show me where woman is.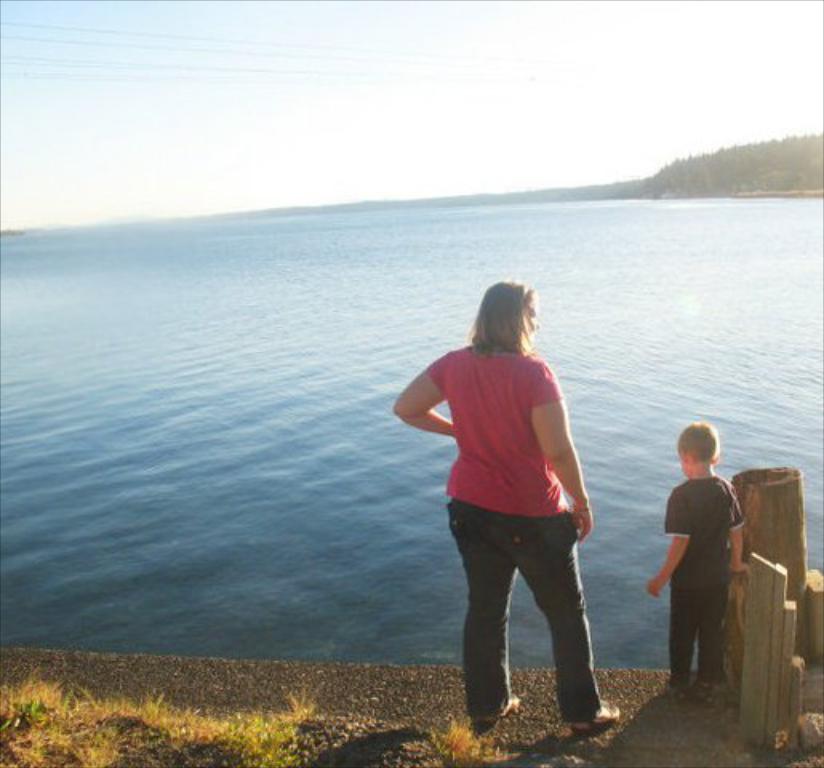
woman is at BBox(403, 277, 618, 734).
